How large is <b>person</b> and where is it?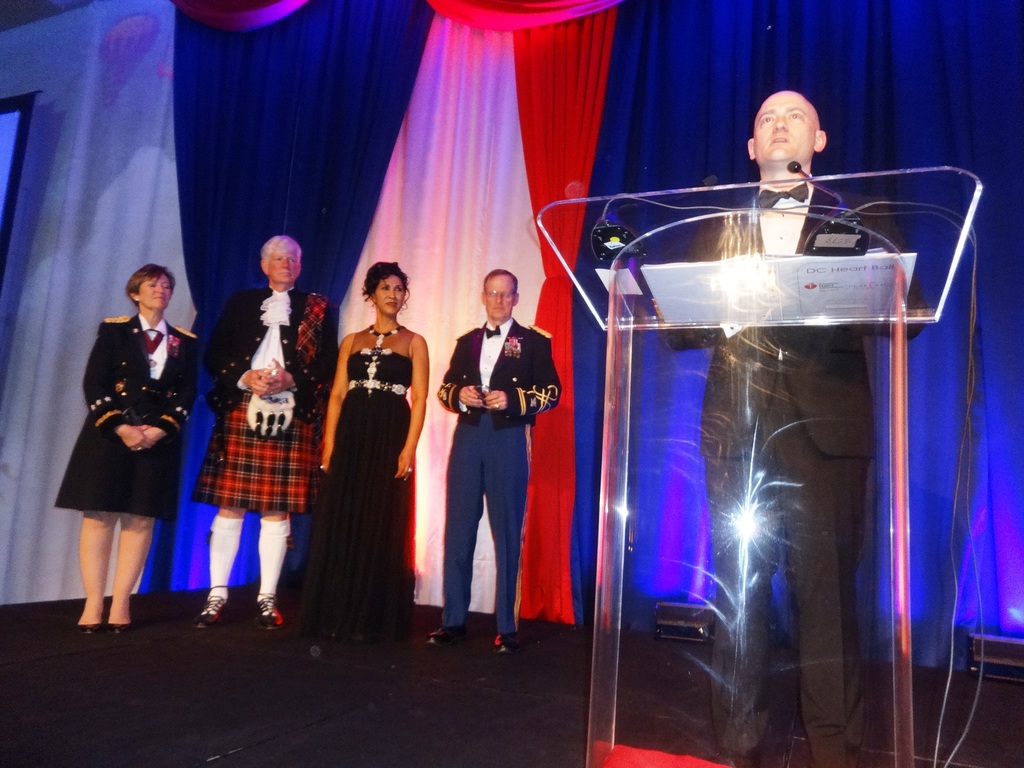
Bounding box: {"x1": 652, "y1": 85, "x2": 934, "y2": 766}.
